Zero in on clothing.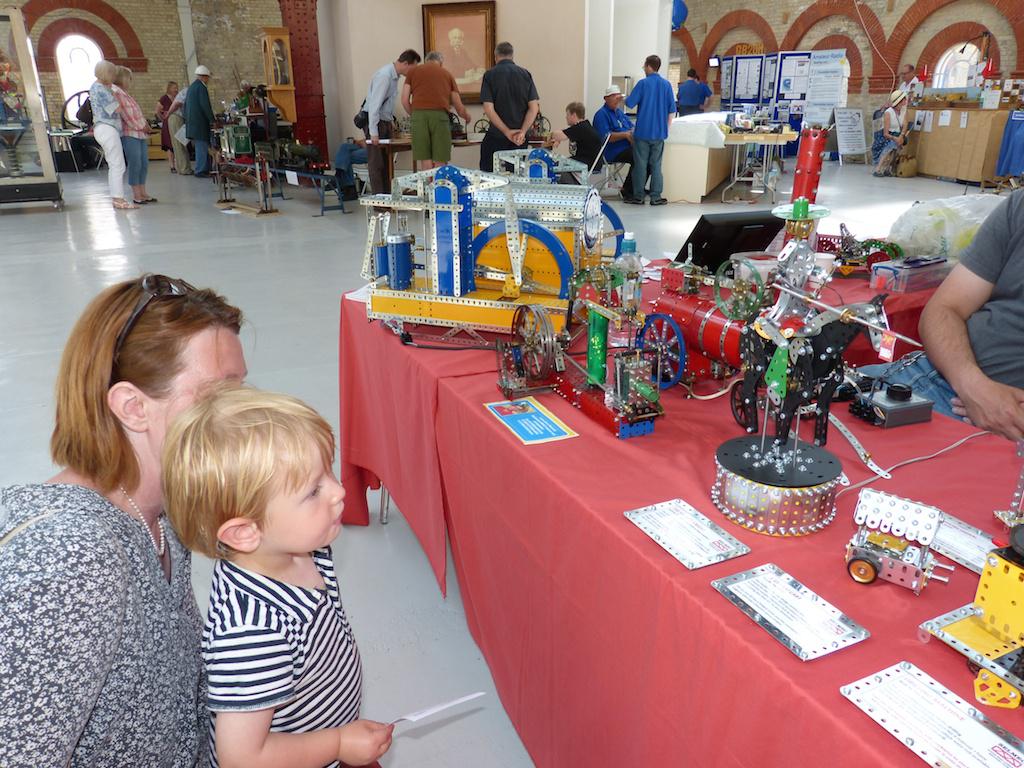
Zeroed in: 844 190 1023 425.
